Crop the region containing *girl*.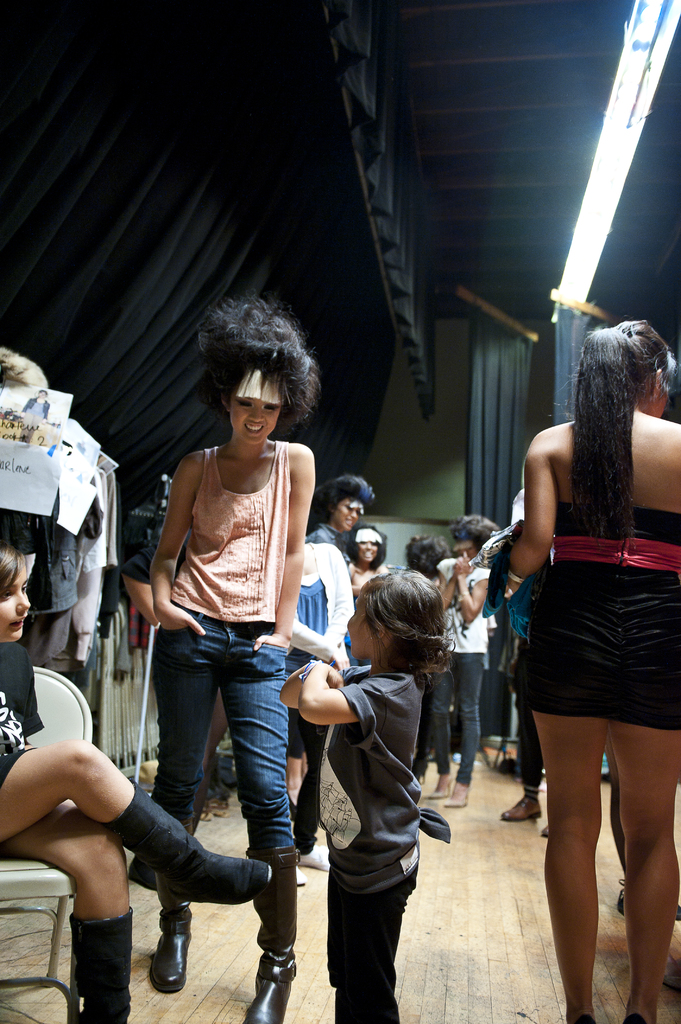
Crop region: pyautogui.locateOnScreen(147, 297, 298, 1023).
